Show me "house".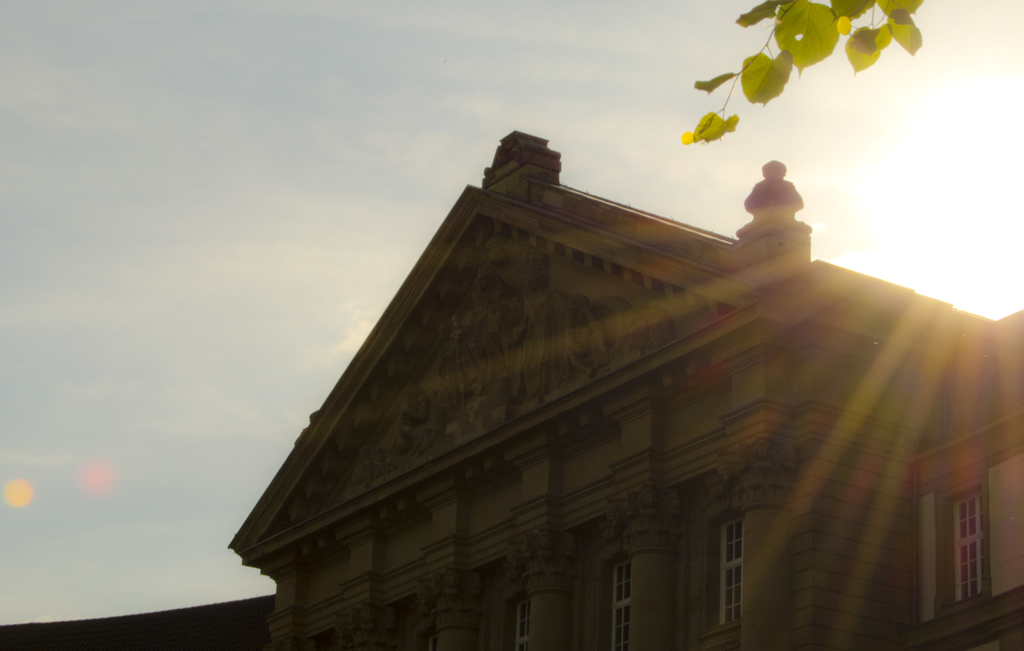
"house" is here: [0, 130, 1023, 650].
